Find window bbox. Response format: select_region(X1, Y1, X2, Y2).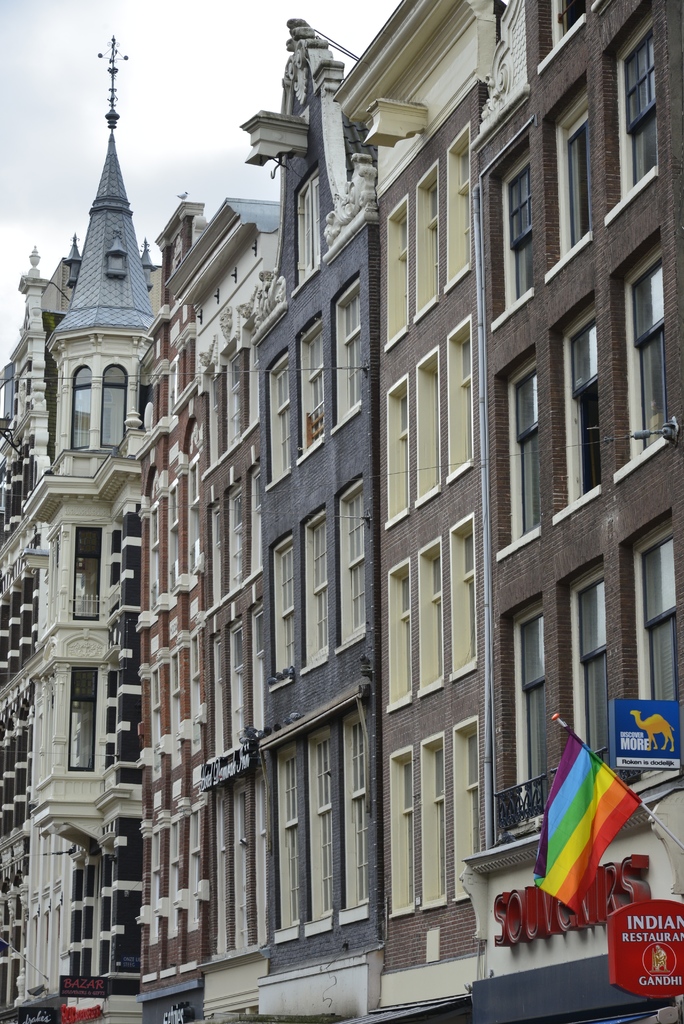
select_region(626, 531, 683, 727).
